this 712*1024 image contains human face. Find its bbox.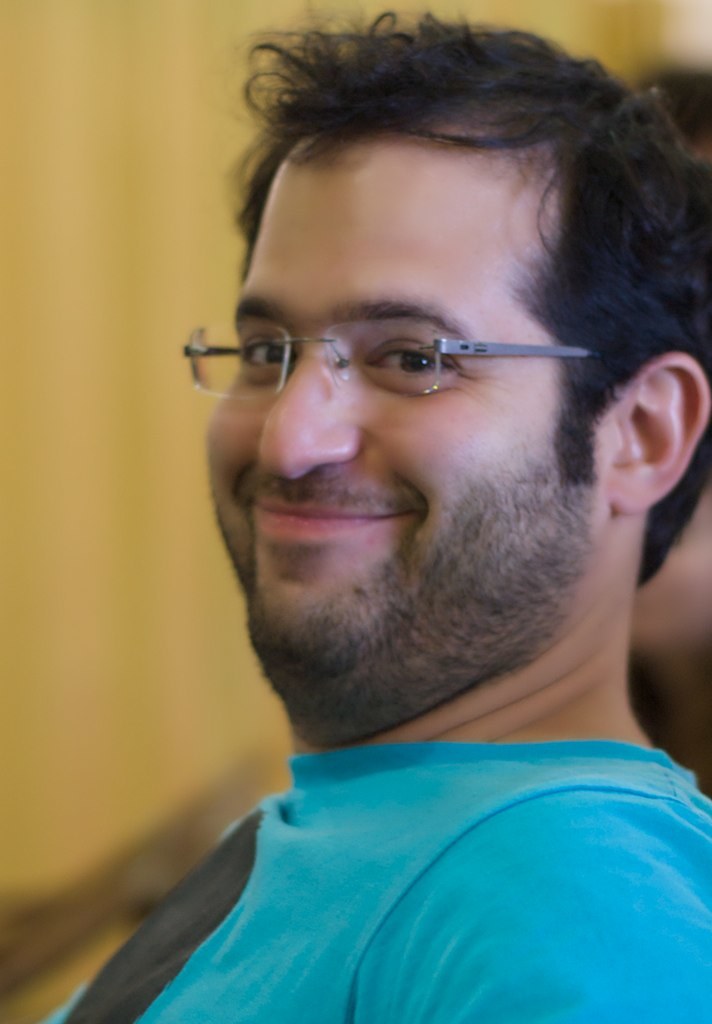
region(202, 116, 611, 662).
